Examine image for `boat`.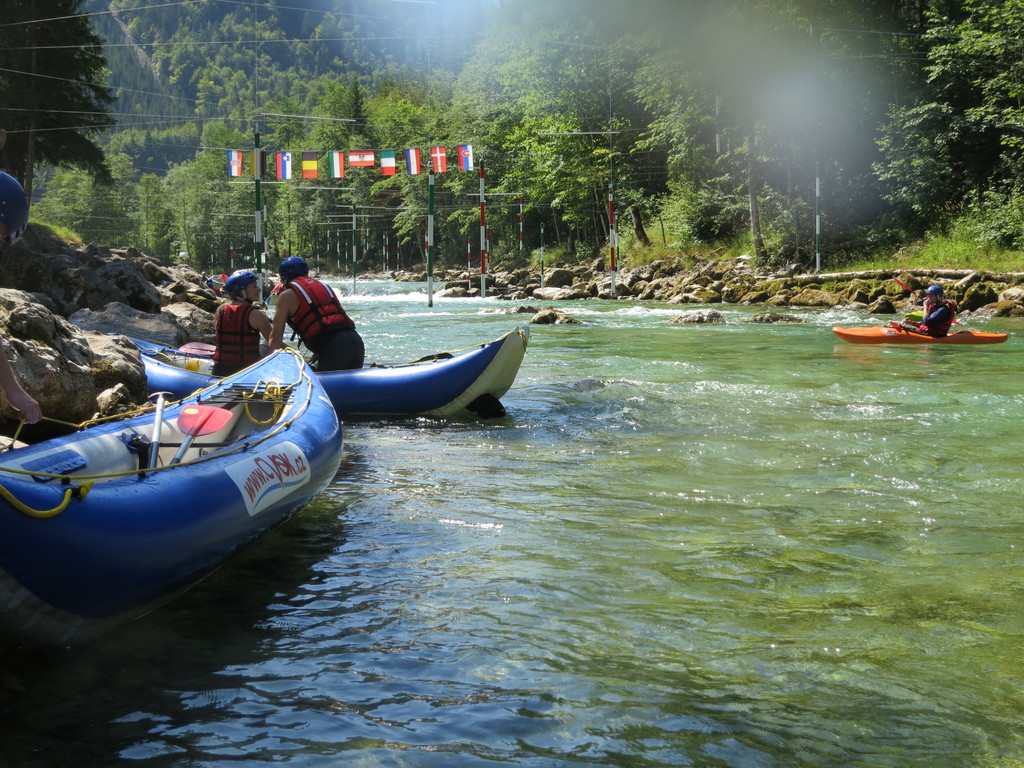
Examination result: 115,326,530,421.
